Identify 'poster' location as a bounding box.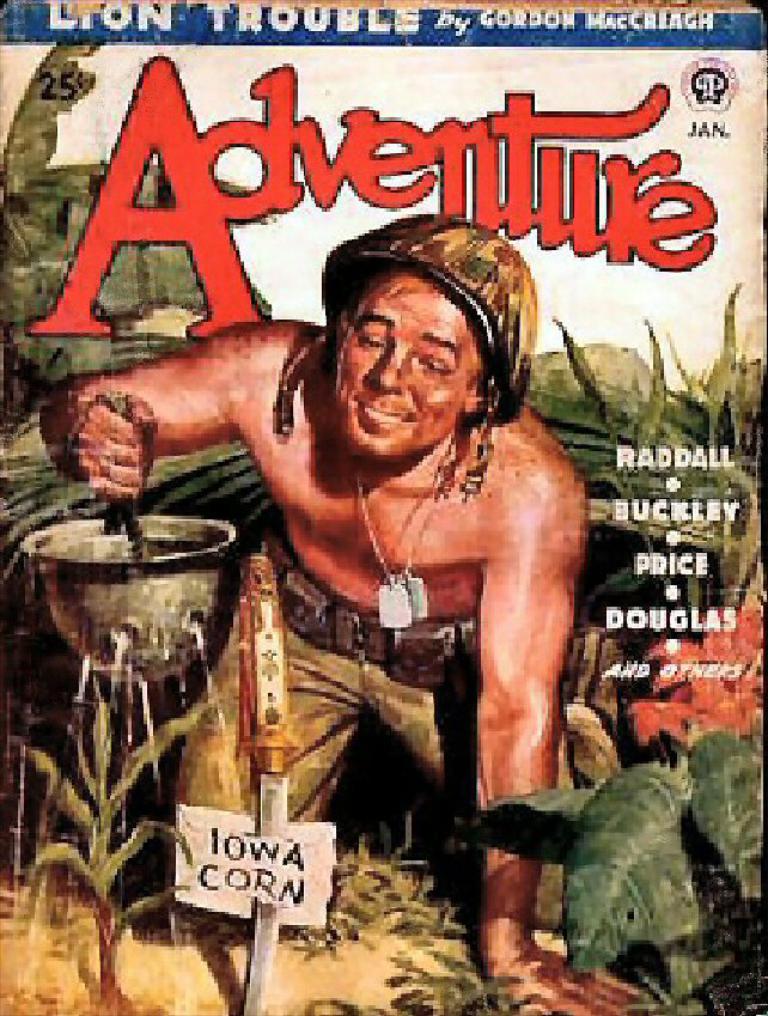
BBox(0, 2, 767, 1015).
